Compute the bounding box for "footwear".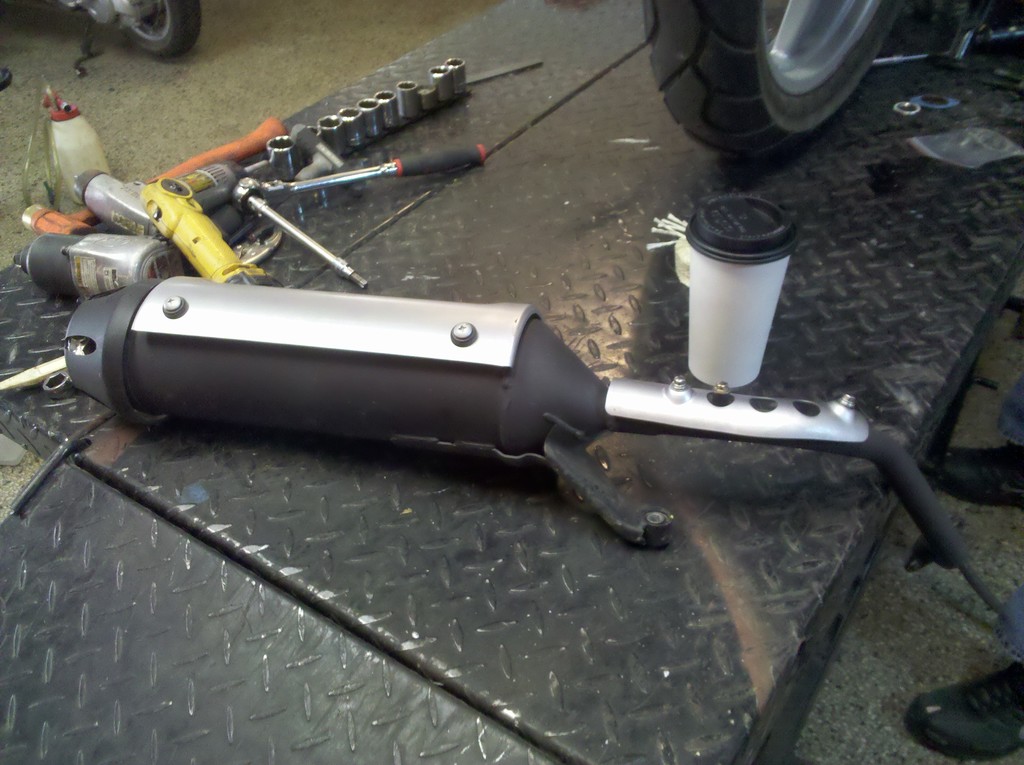
locate(905, 656, 1023, 763).
